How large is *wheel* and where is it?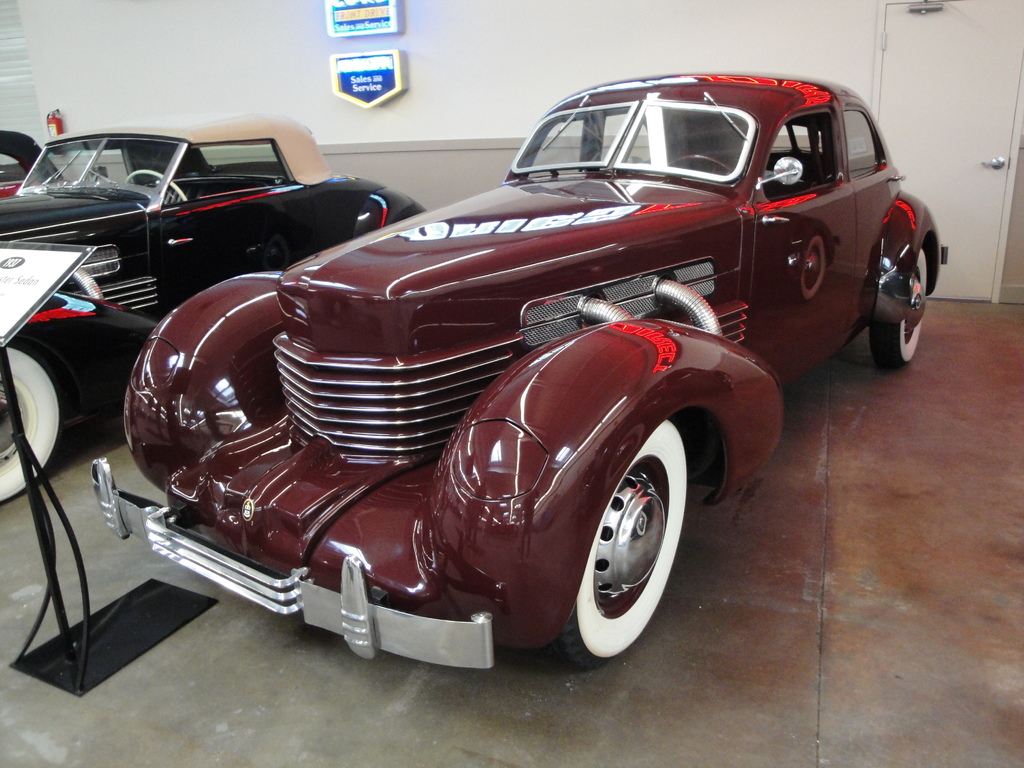
Bounding box: (0,346,61,508).
